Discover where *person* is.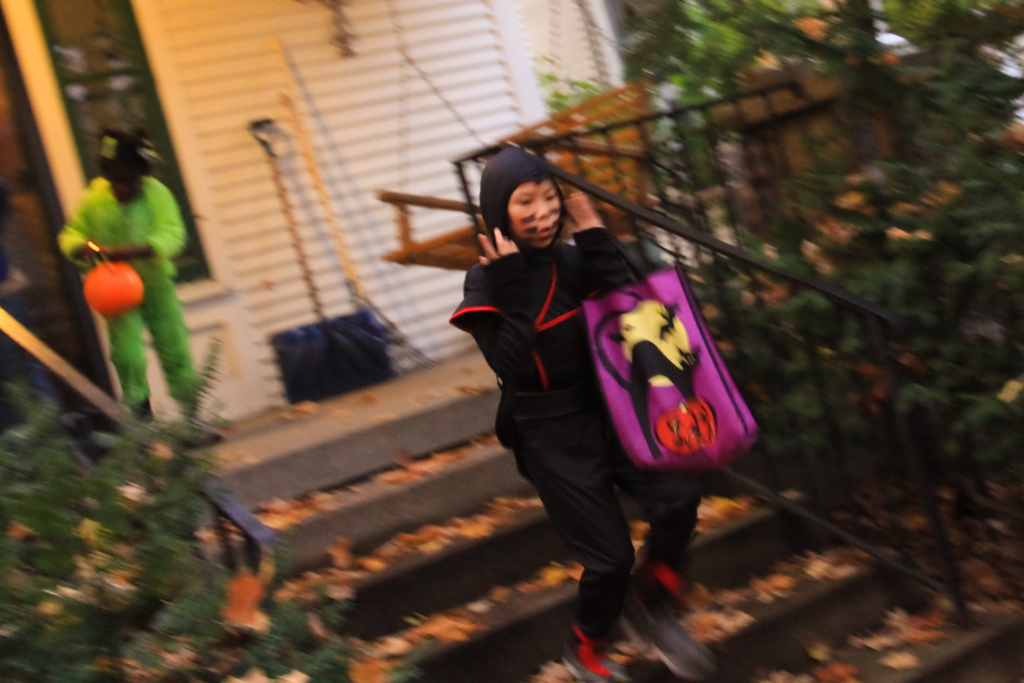
Discovered at [66, 124, 223, 431].
